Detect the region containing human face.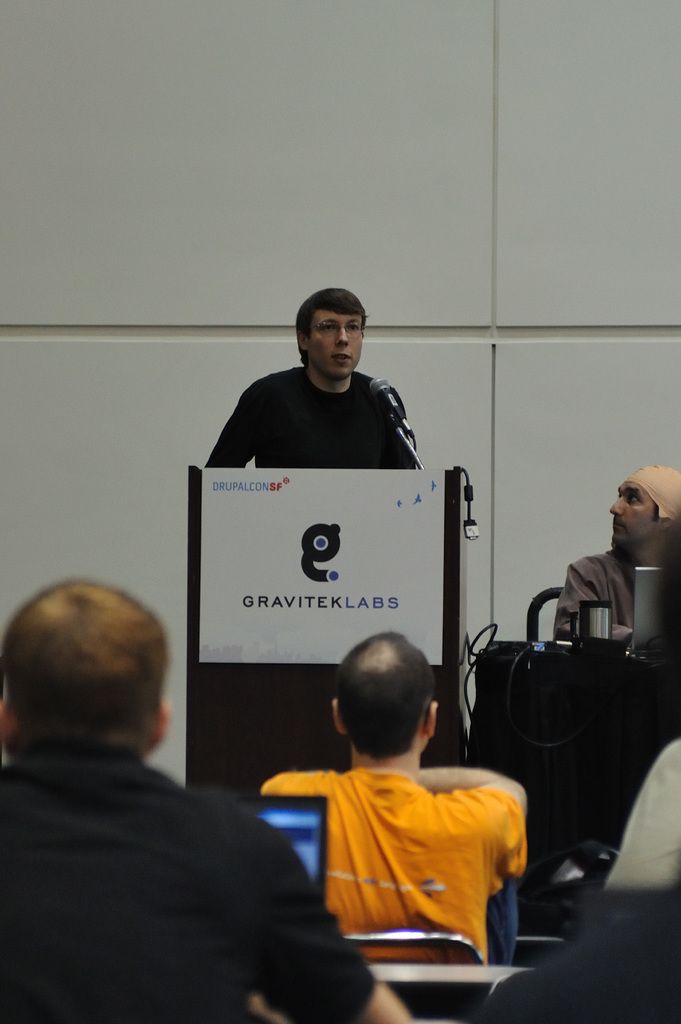
Rect(604, 480, 659, 559).
